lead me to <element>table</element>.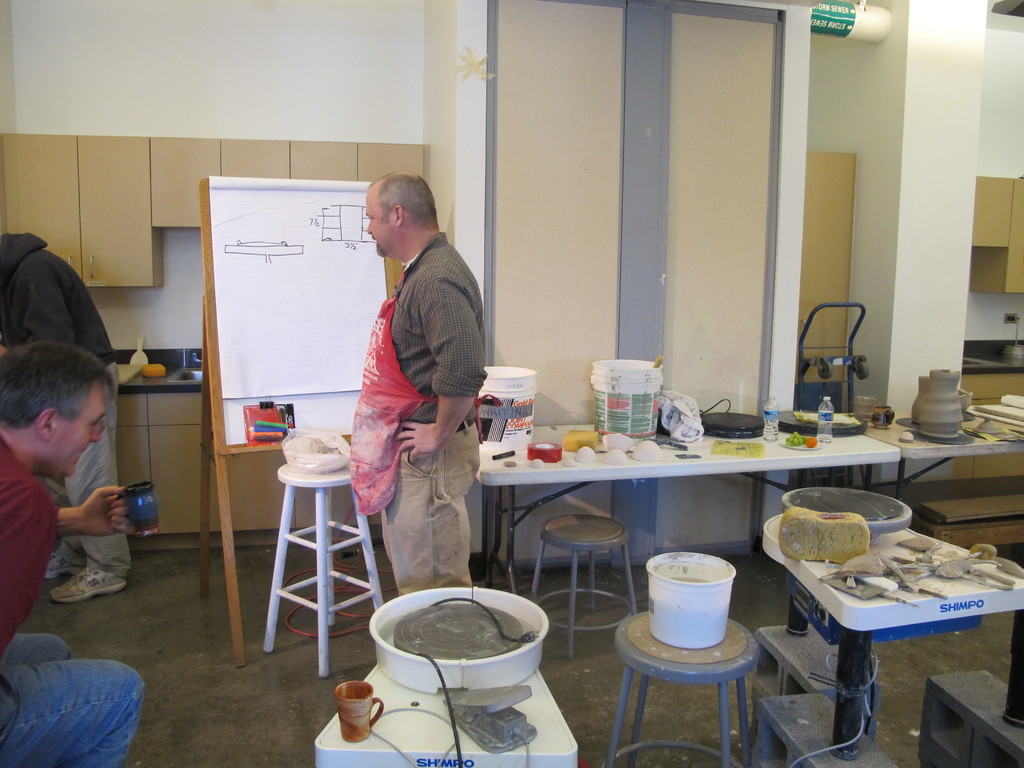
Lead to (left=748, top=479, right=1007, bottom=734).
